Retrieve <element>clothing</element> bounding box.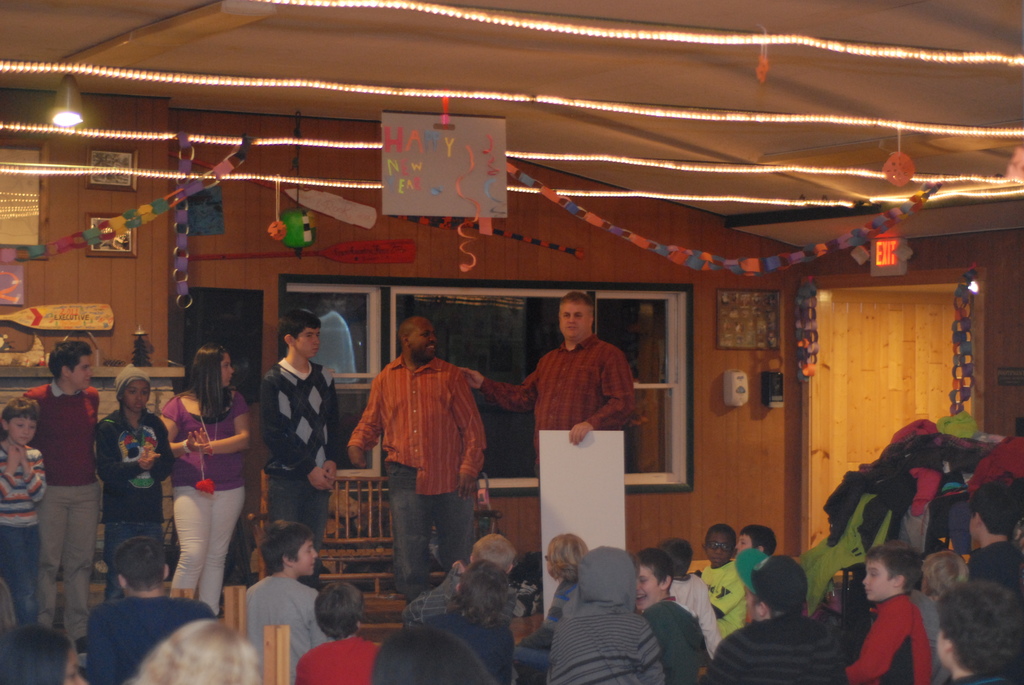
Bounding box: 416, 606, 506, 684.
